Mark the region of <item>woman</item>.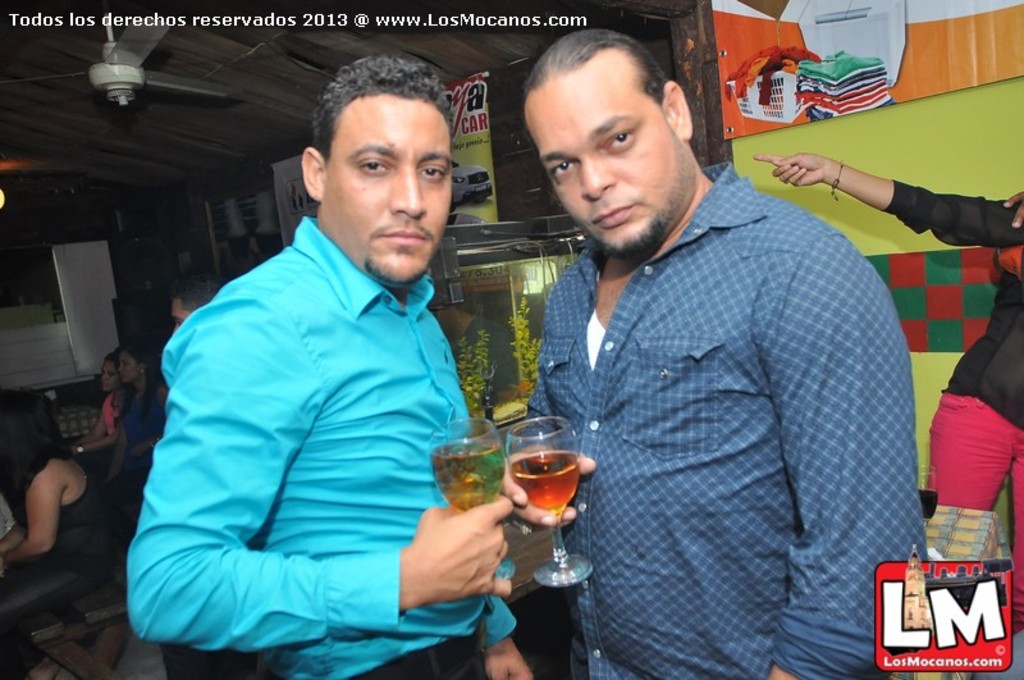
Region: region(116, 344, 175, 475).
